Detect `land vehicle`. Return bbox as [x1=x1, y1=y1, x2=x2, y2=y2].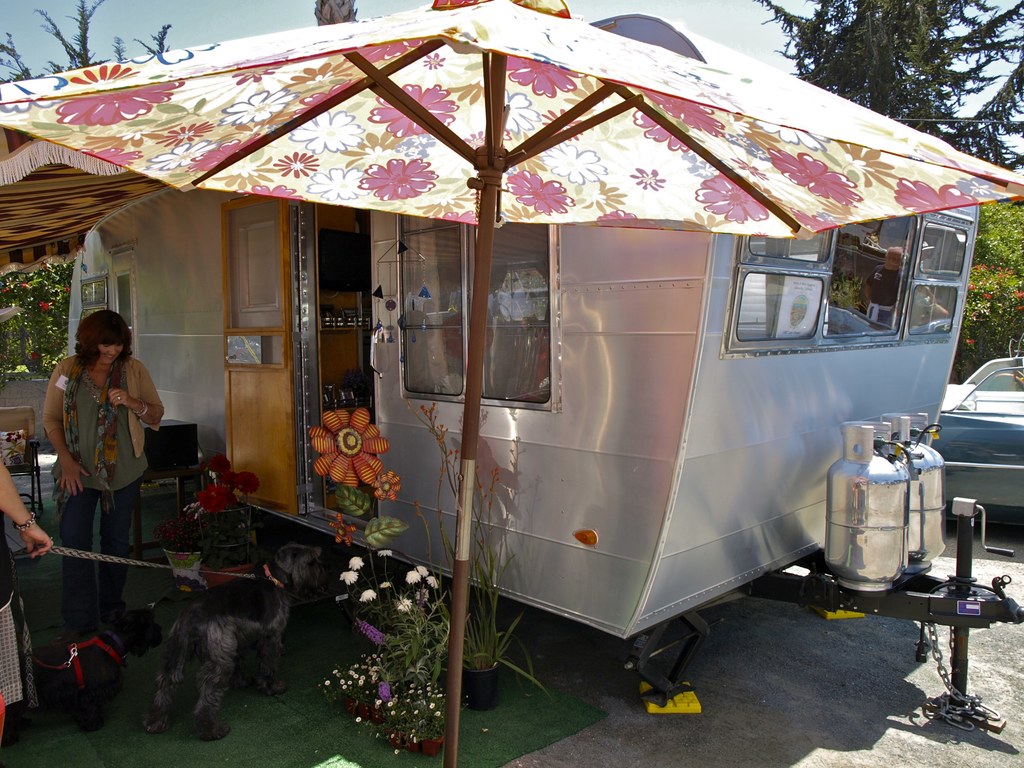
[x1=928, y1=352, x2=1023, y2=525].
